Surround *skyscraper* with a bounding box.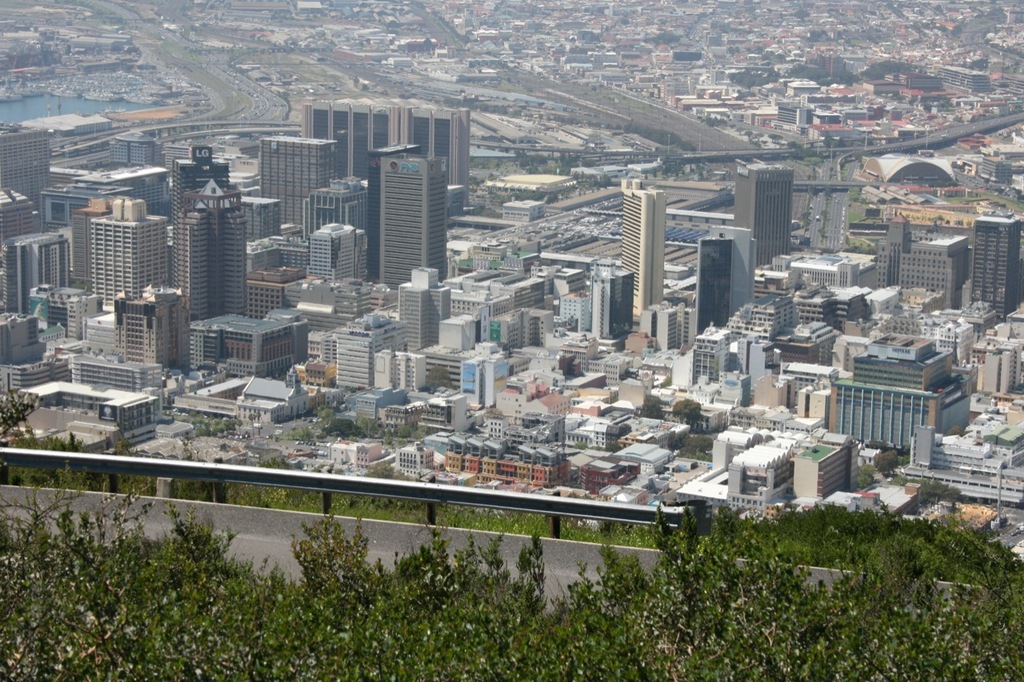
left=462, top=342, right=509, bottom=413.
